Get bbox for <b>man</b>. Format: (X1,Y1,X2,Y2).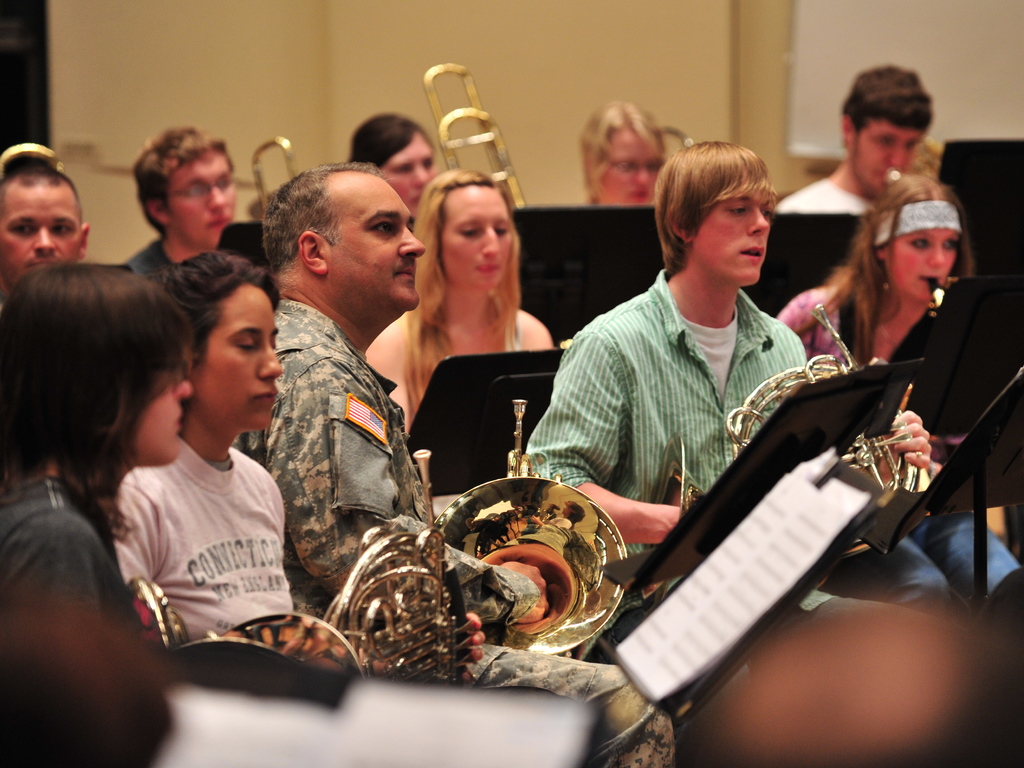
(0,159,93,307).
